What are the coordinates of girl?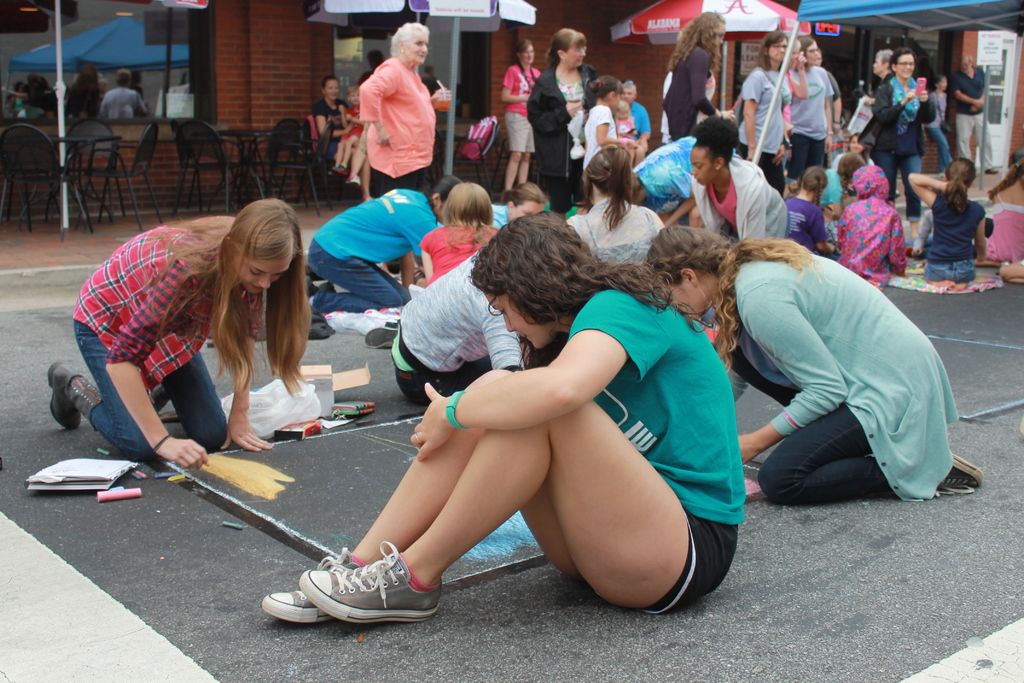
rect(503, 35, 540, 193).
